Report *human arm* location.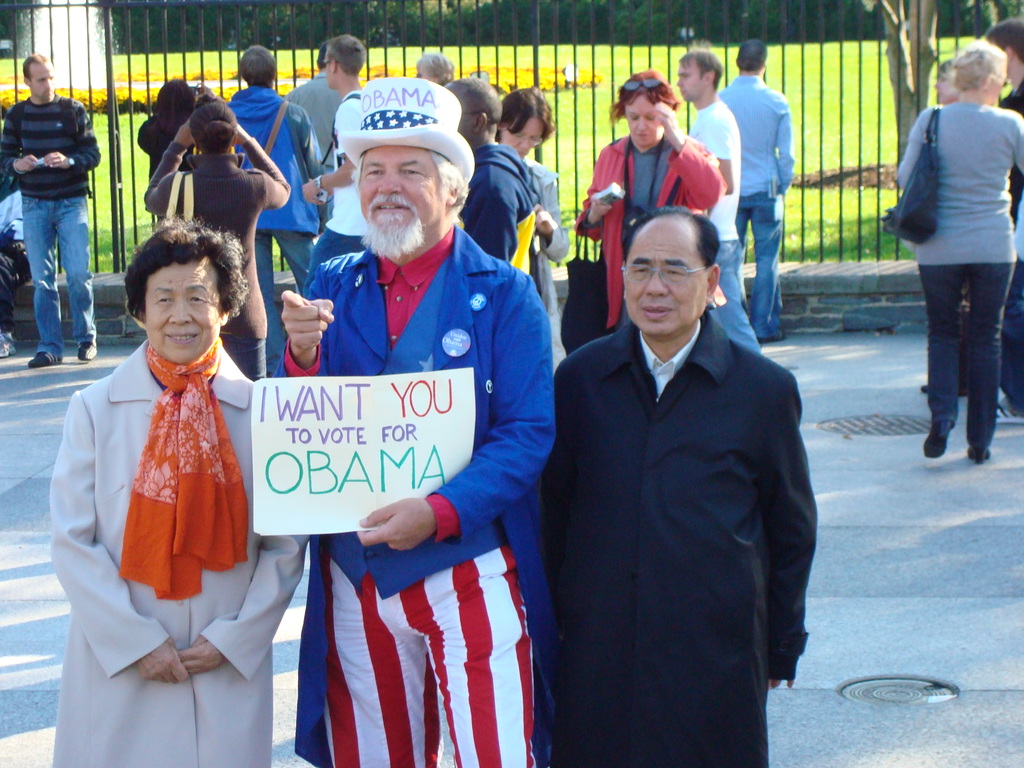
Report: Rect(177, 534, 308, 673).
